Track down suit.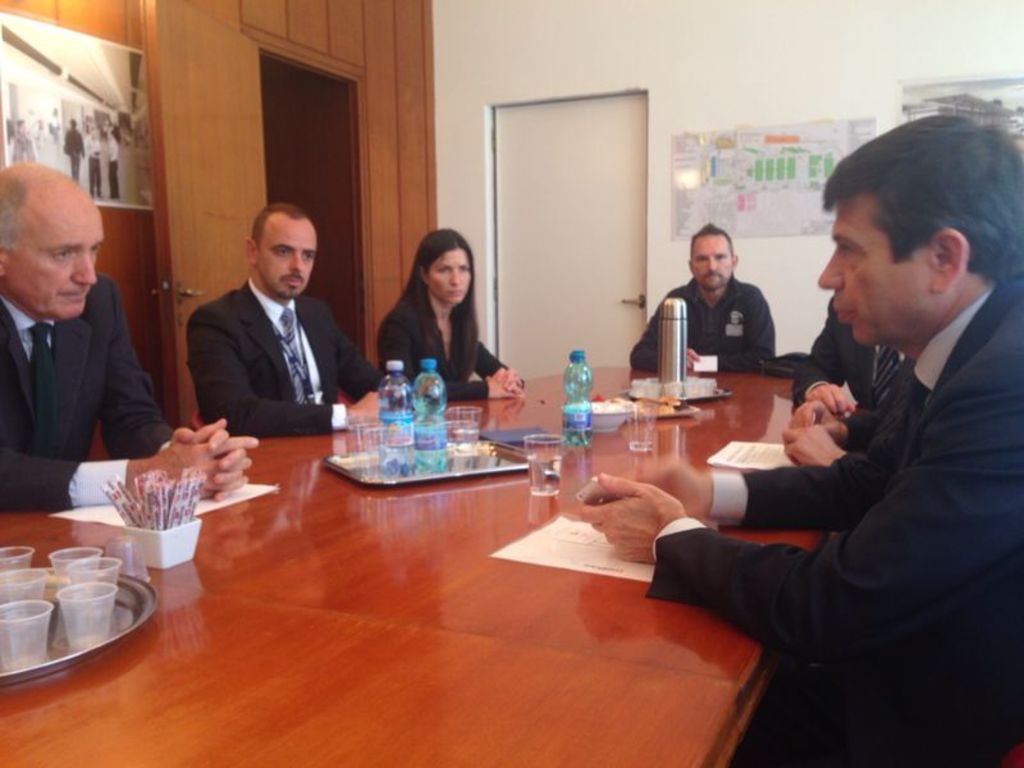
Tracked to 186:280:385:440.
